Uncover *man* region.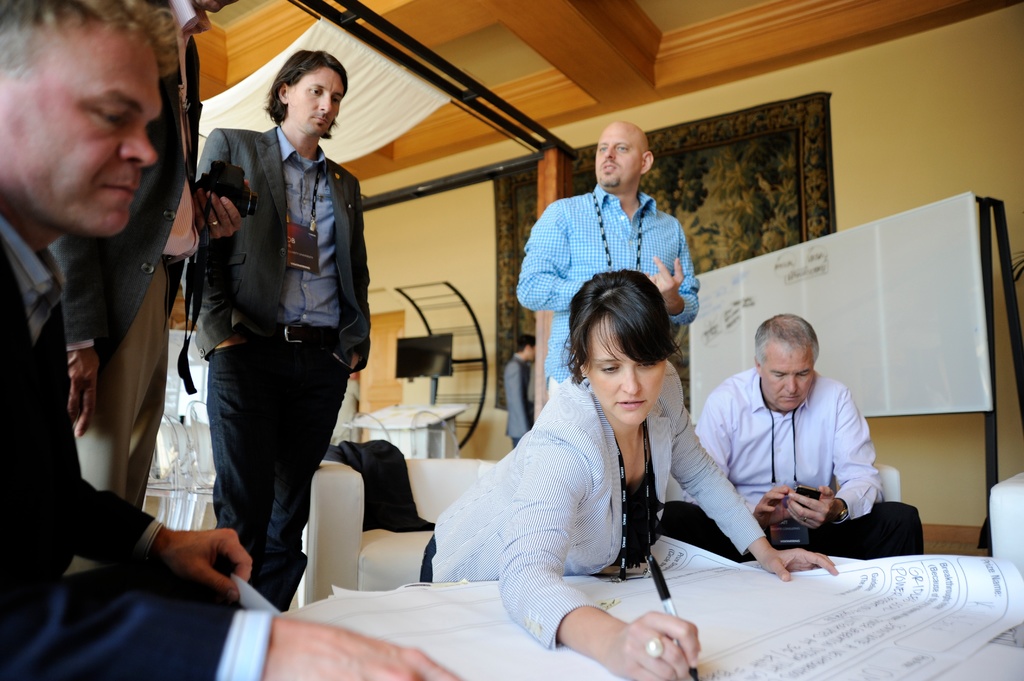
Uncovered: region(681, 317, 907, 581).
